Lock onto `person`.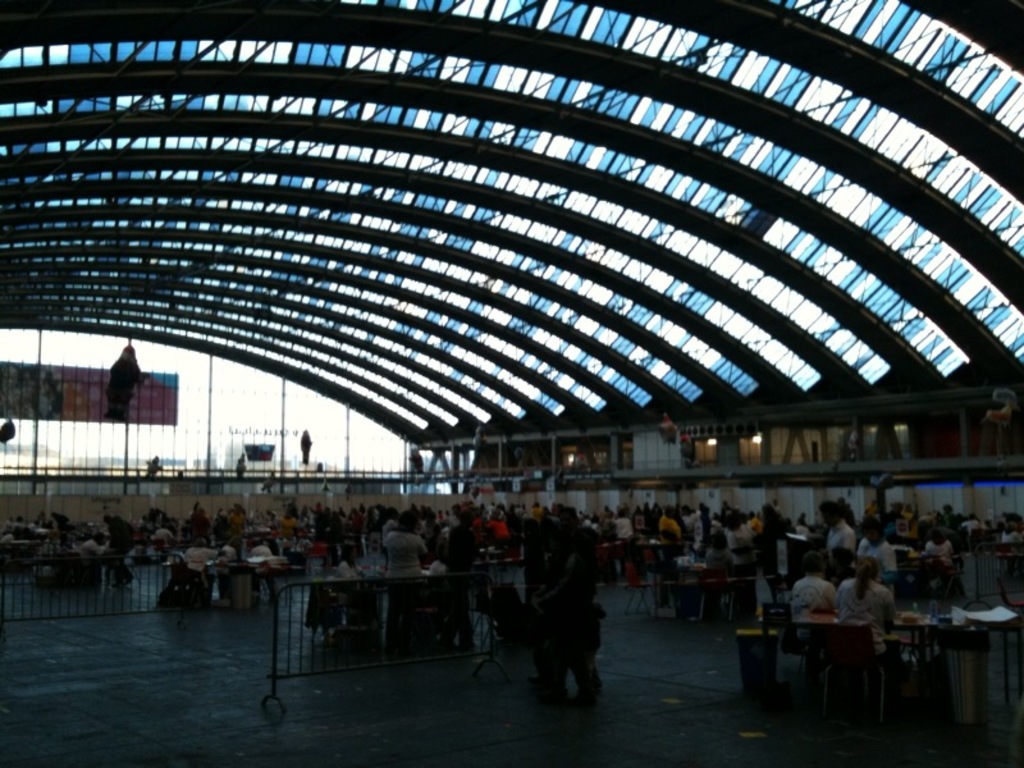
Locked: 832, 504, 867, 559.
